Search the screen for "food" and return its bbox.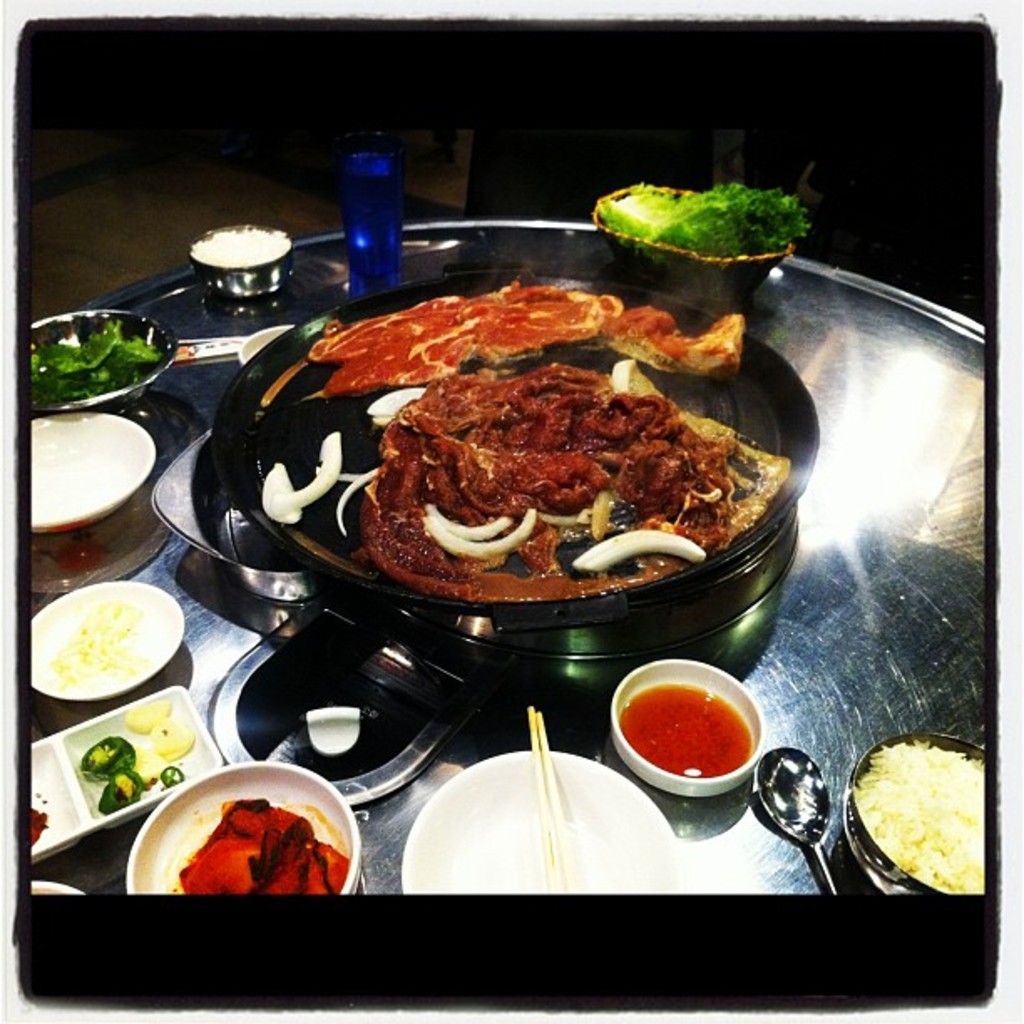
Found: region(147, 719, 196, 765).
